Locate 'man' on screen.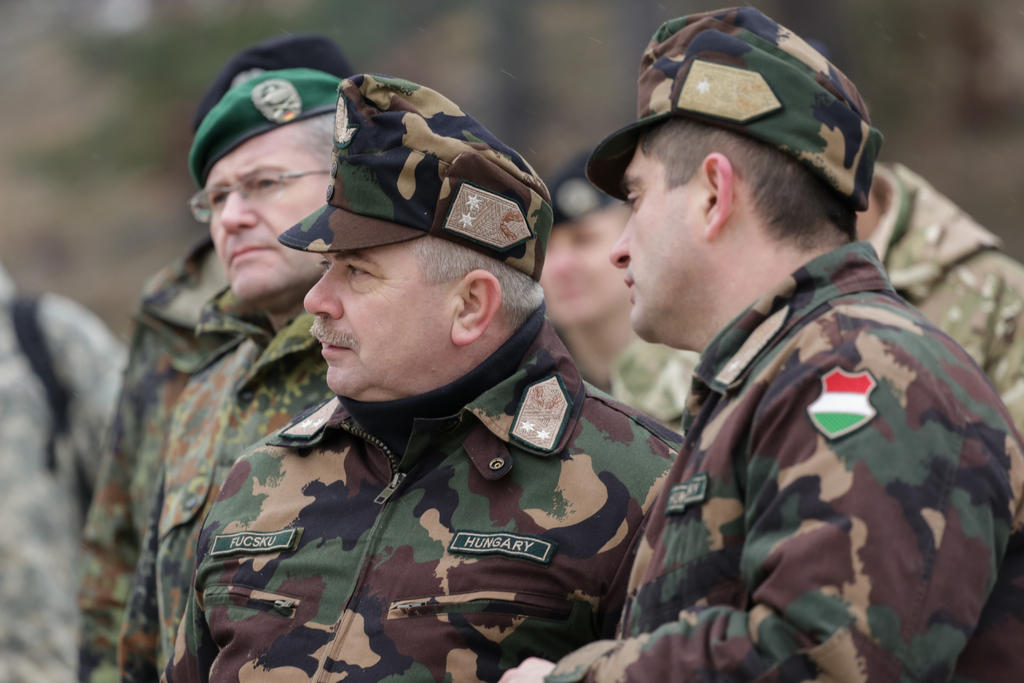
On screen at 611/161/1023/440.
